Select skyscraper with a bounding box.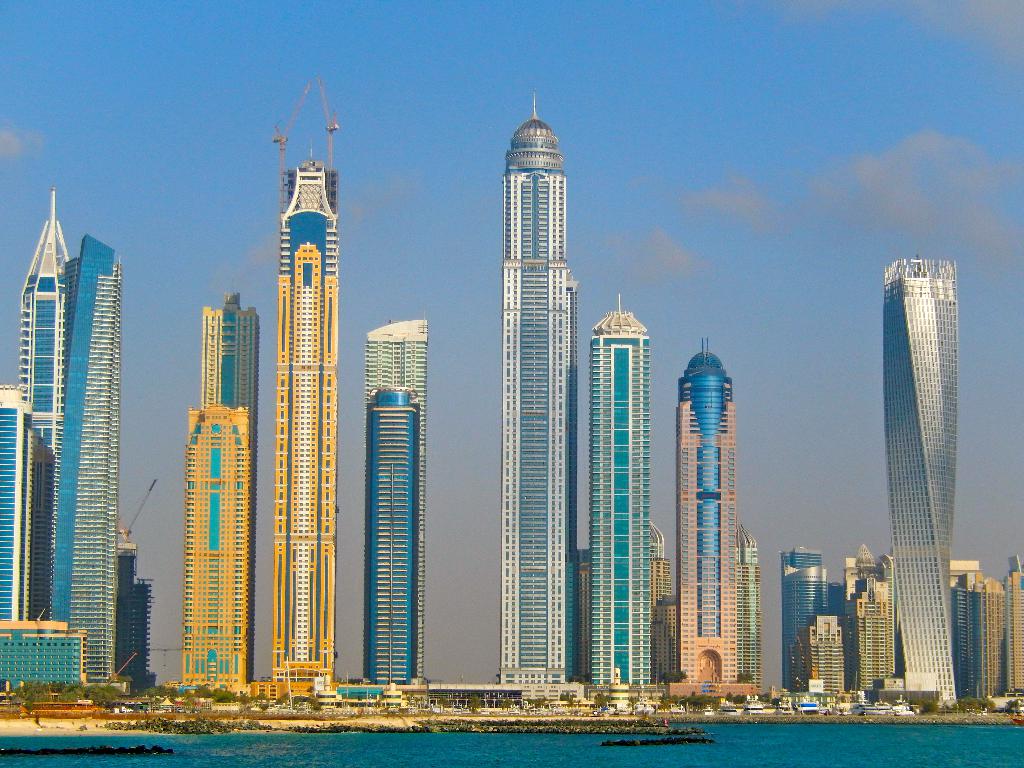
<box>793,608,854,700</box>.
